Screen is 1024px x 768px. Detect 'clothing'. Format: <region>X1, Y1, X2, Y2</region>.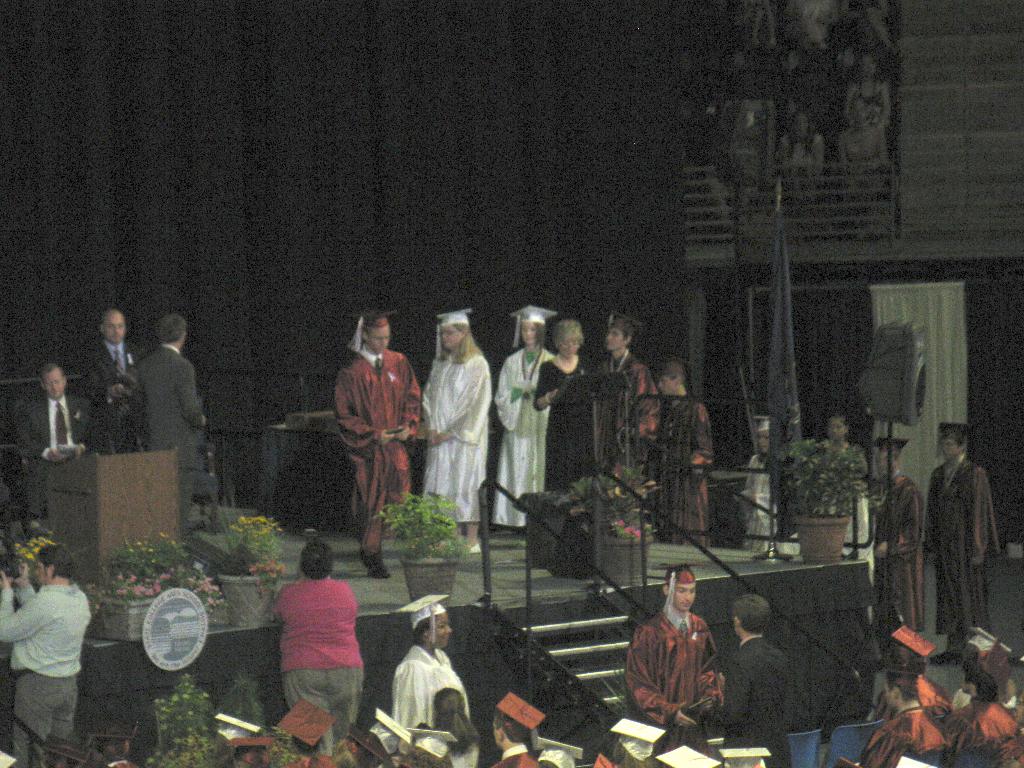
<region>867, 673, 948, 719</region>.
